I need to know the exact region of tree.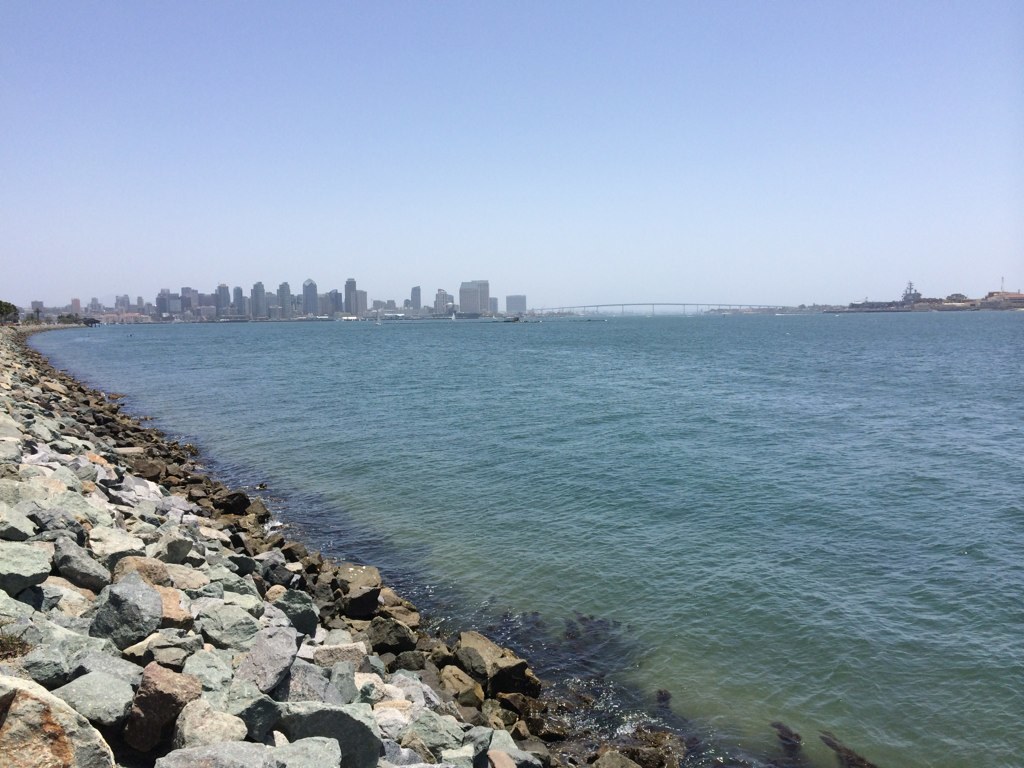
Region: l=55, t=311, r=101, b=329.
